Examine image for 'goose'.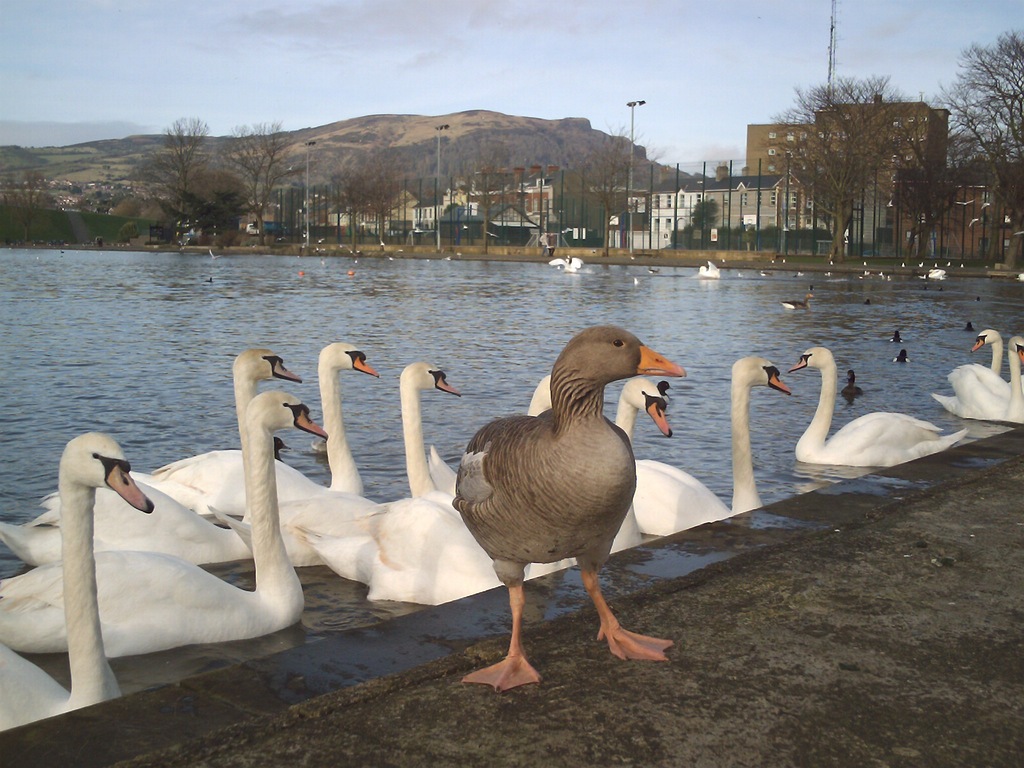
Examination result: crop(841, 366, 865, 398).
